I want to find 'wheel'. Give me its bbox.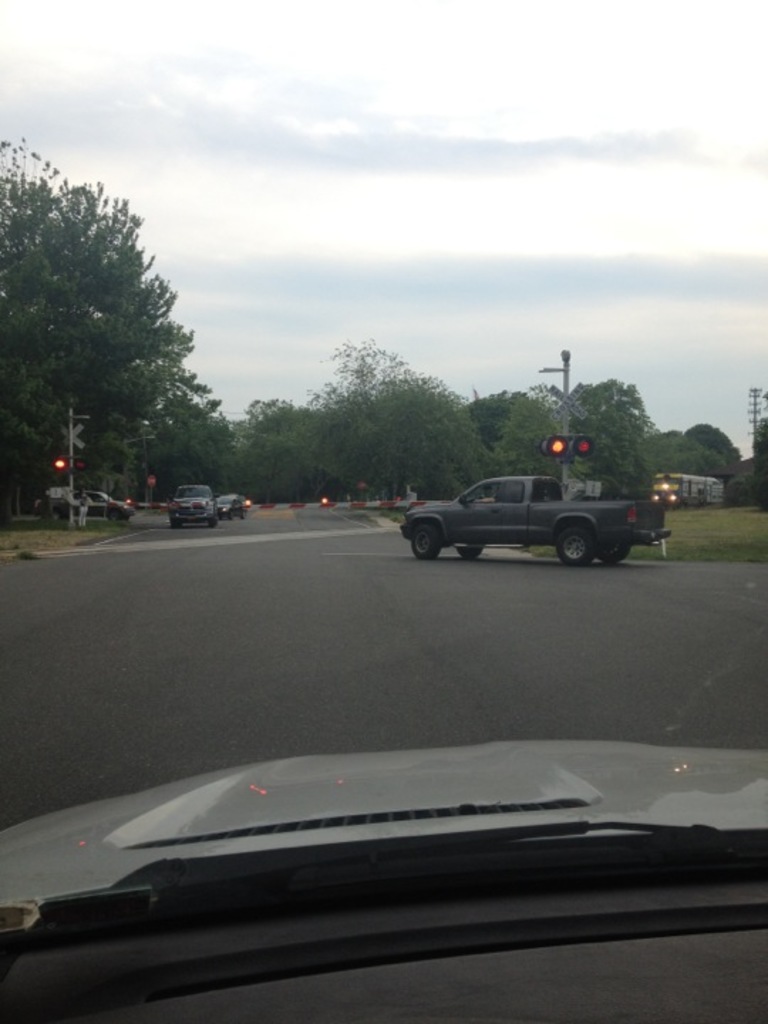
pyautogui.locateOnScreen(172, 519, 183, 525).
